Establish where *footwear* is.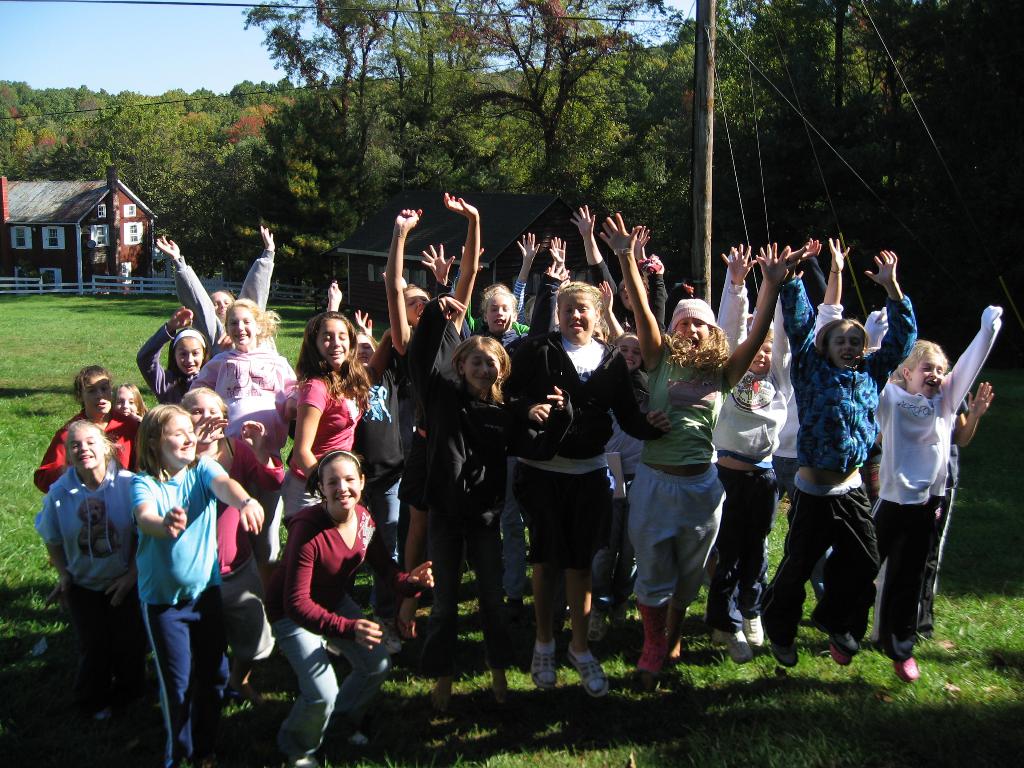
Established at <bbox>335, 732, 369, 752</bbox>.
